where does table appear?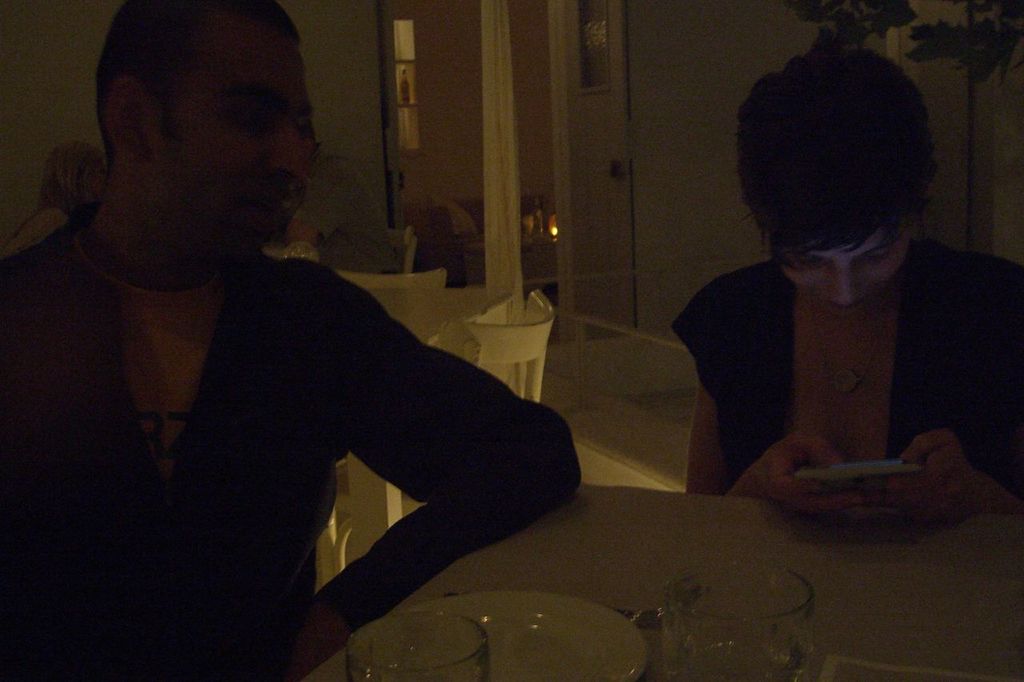
Appears at {"x1": 356, "y1": 285, "x2": 514, "y2": 560}.
